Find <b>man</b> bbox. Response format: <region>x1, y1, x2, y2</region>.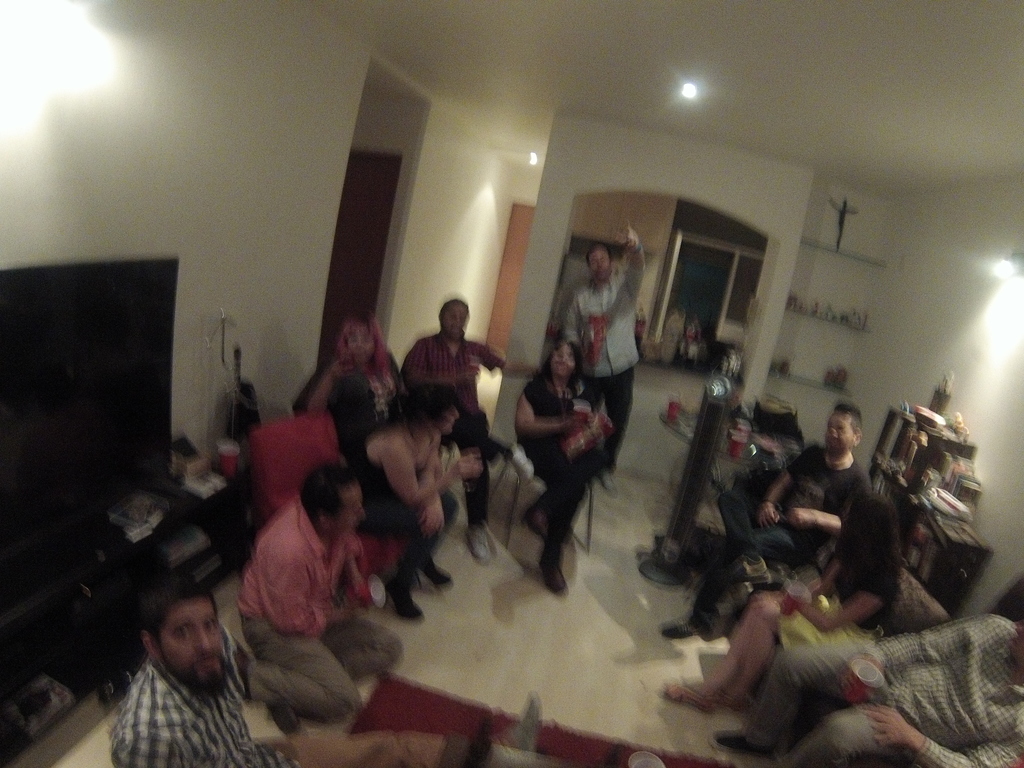
<region>653, 403, 871, 640</region>.
